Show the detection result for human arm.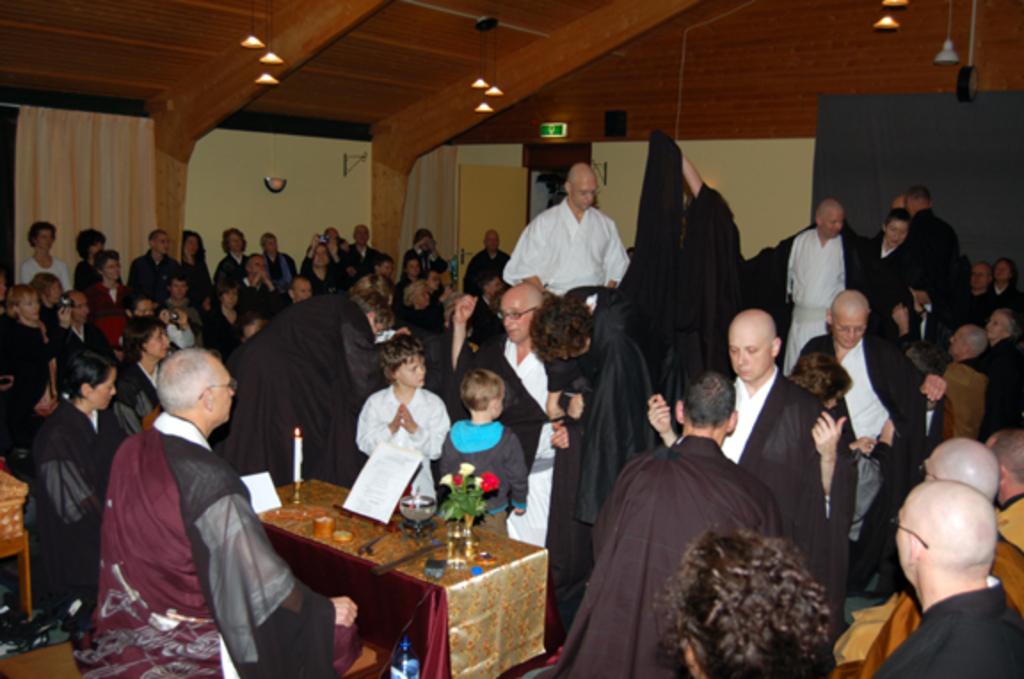
164, 308, 194, 350.
